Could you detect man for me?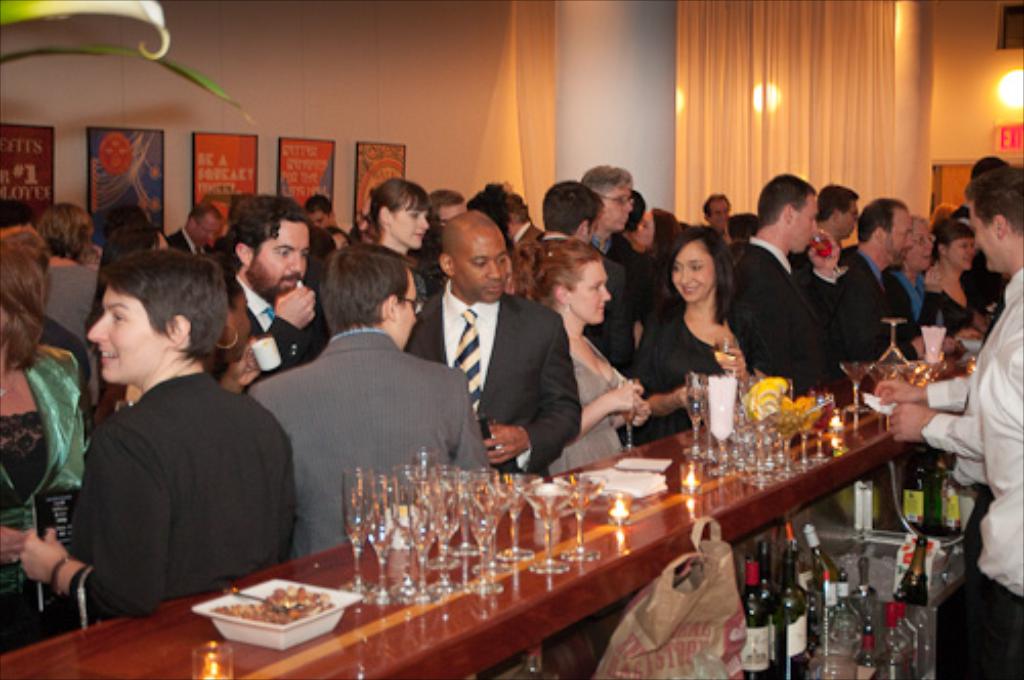
Detection result: select_region(860, 164, 1022, 571).
